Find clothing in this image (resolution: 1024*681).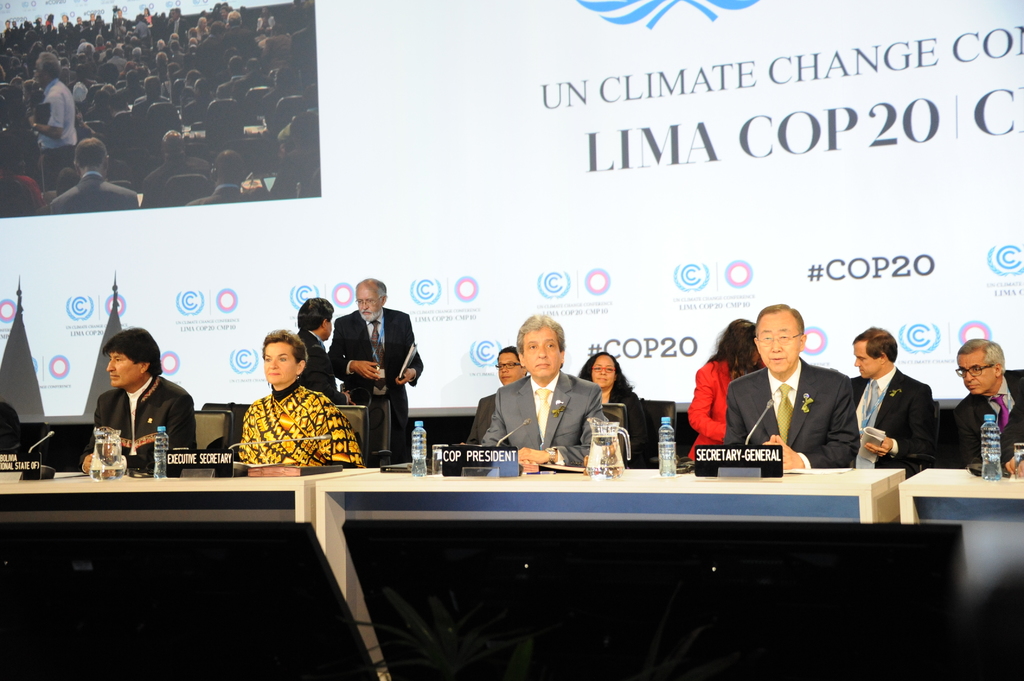
<box>234,380,366,477</box>.
